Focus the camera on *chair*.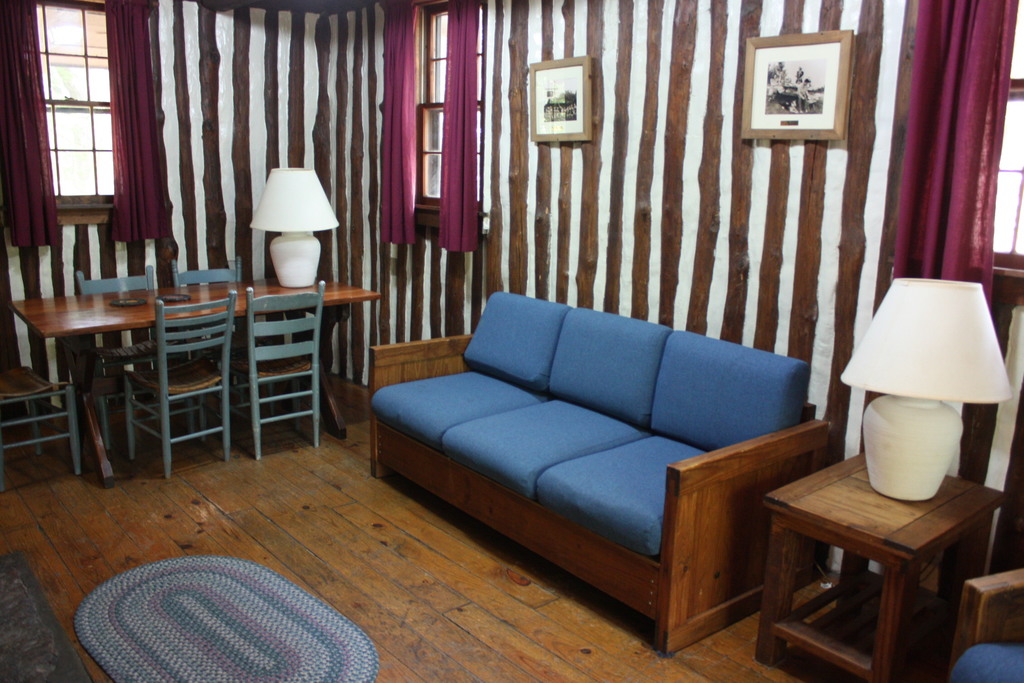
Focus region: [115, 287, 236, 476].
